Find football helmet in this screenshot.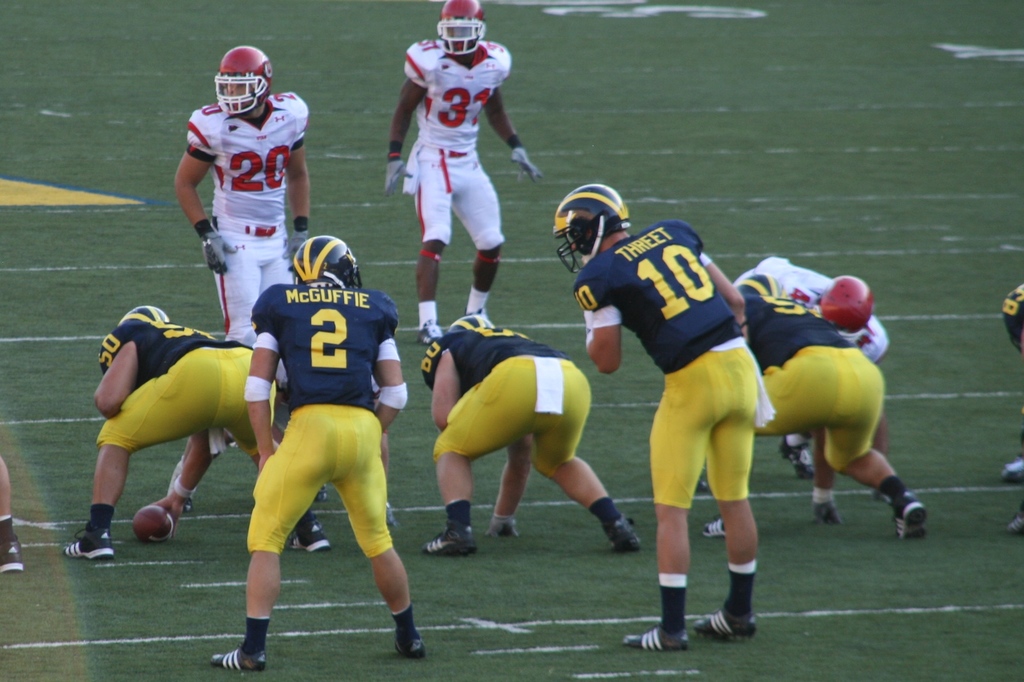
The bounding box for football helmet is <box>198,35,268,107</box>.
